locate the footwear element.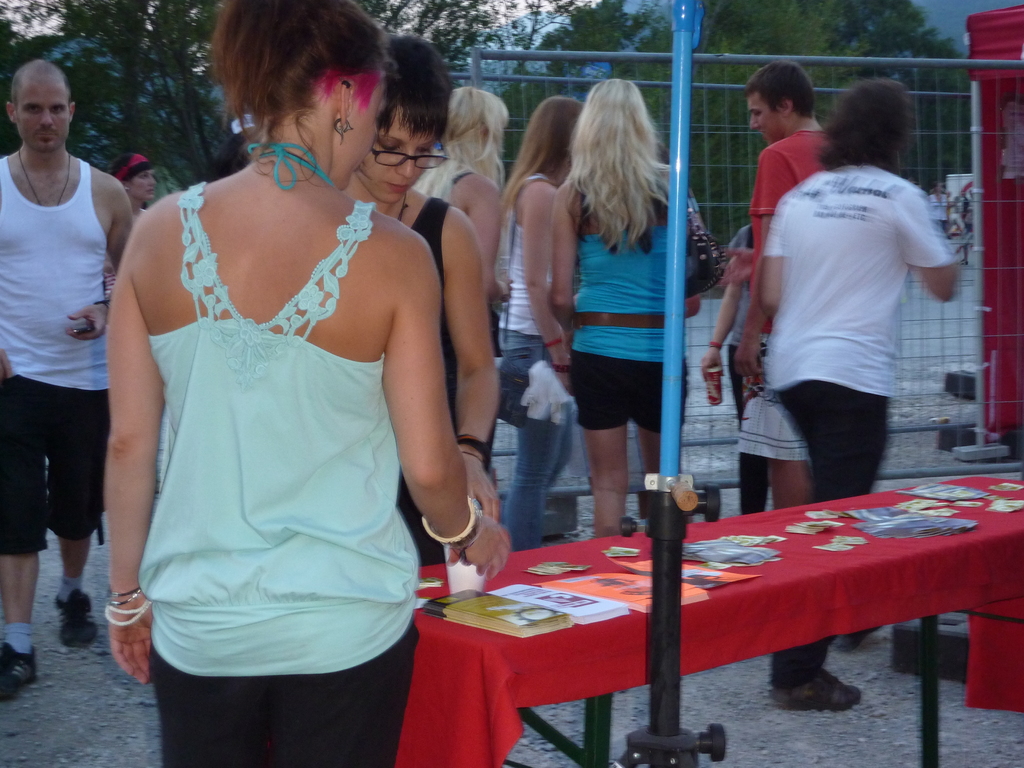
Element bbox: pyautogui.locateOnScreen(0, 634, 42, 701).
